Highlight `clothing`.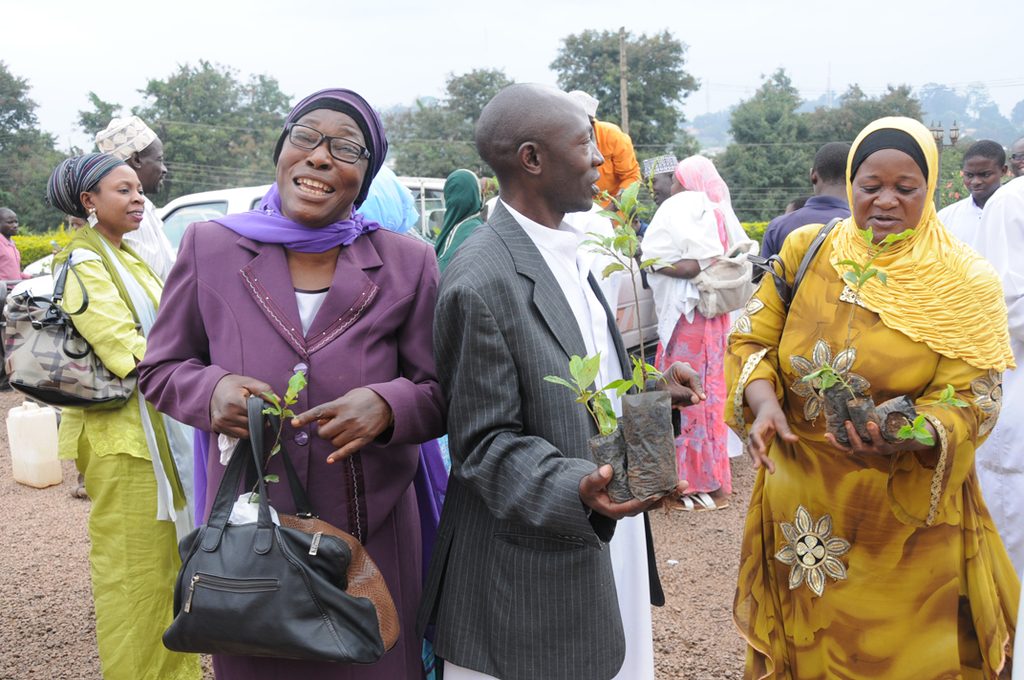
Highlighted region: [x1=48, y1=235, x2=195, y2=679].
